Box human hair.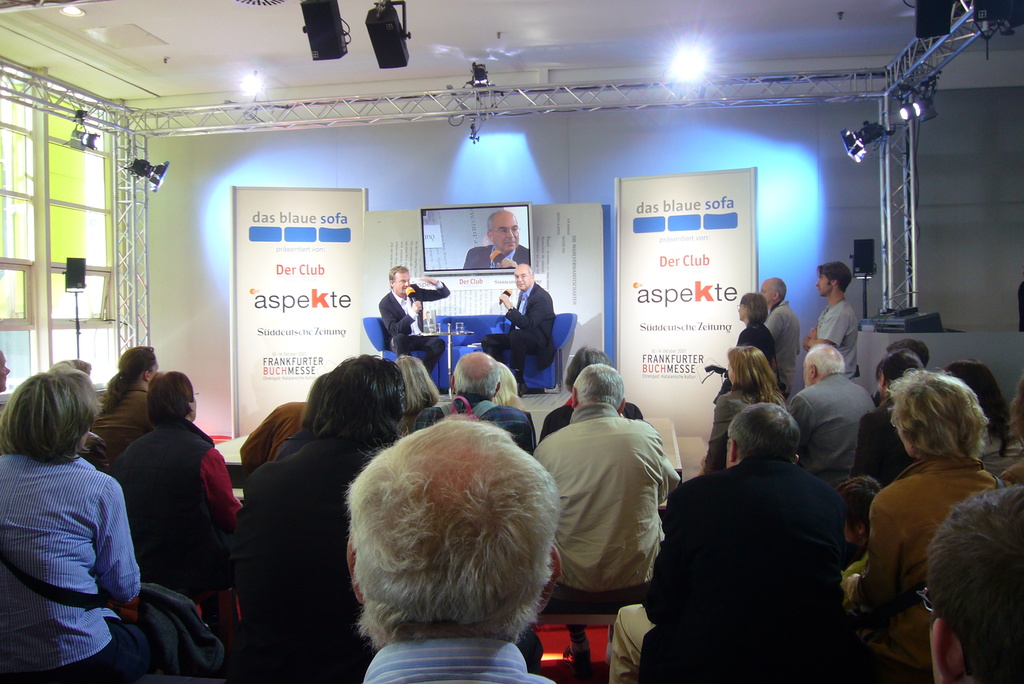
396 354 441 423.
